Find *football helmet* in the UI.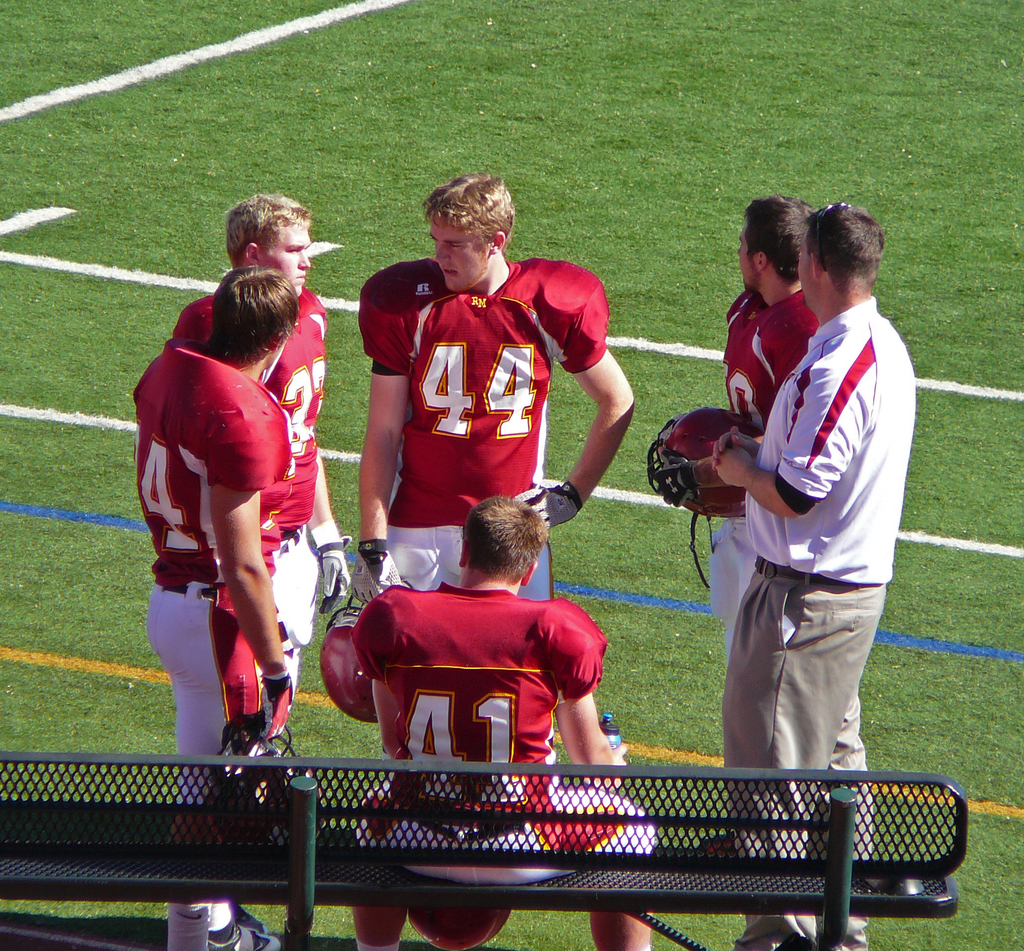
UI element at 317:580:395:731.
